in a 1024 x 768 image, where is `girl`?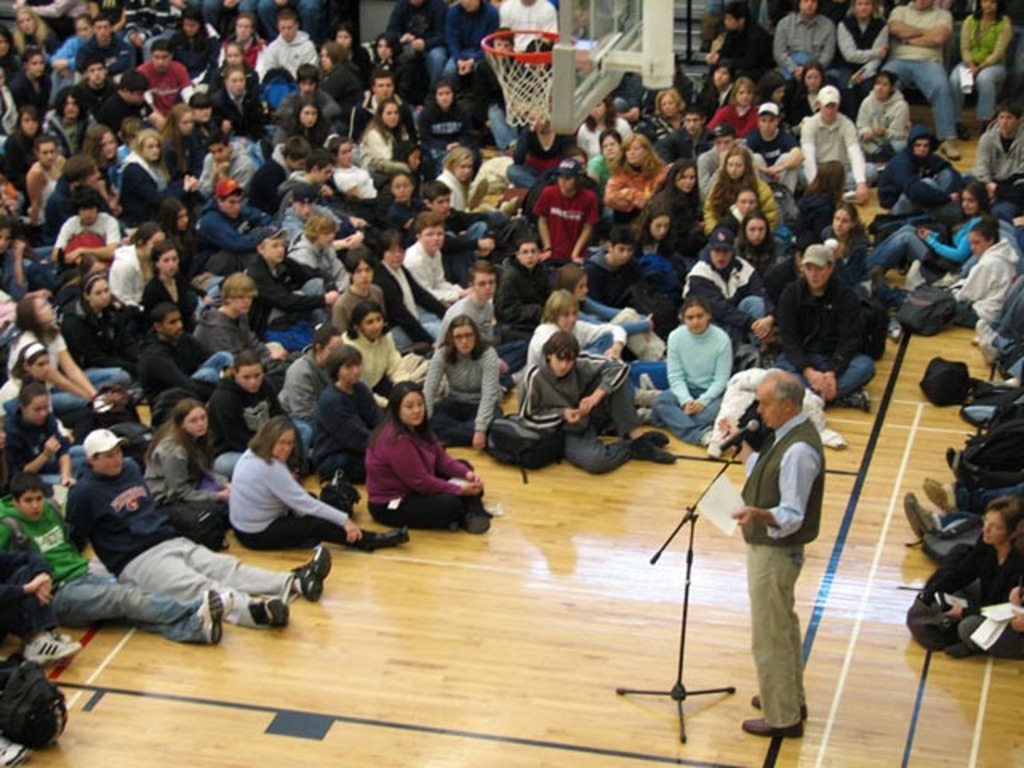
{"left": 51, "top": 13, "right": 93, "bottom": 98}.
